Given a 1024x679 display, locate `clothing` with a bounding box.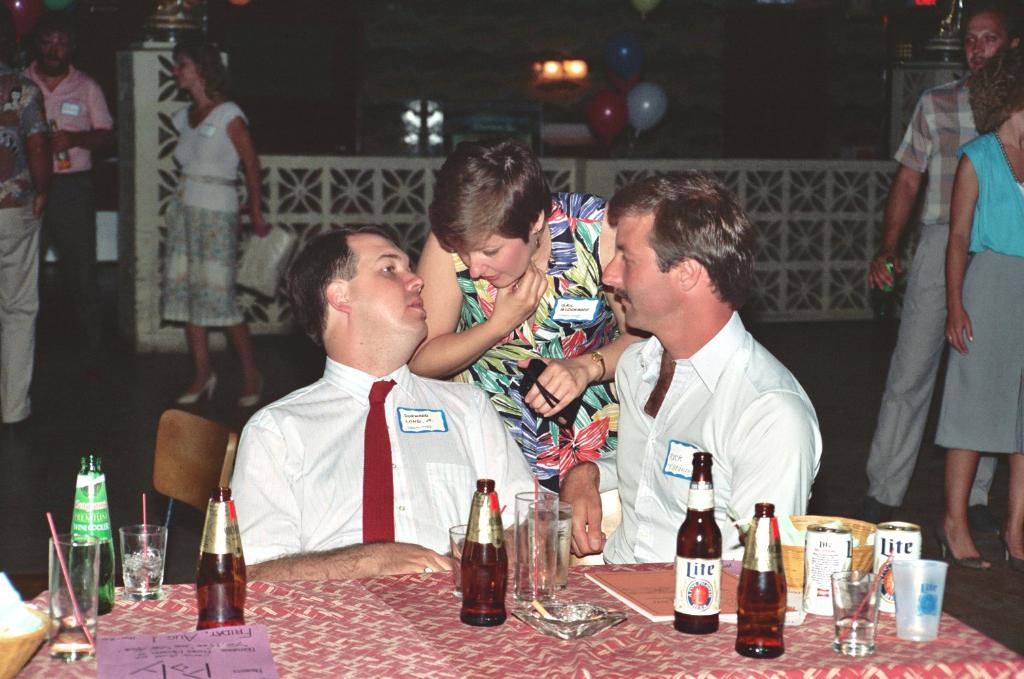
Located: box=[450, 196, 616, 490].
